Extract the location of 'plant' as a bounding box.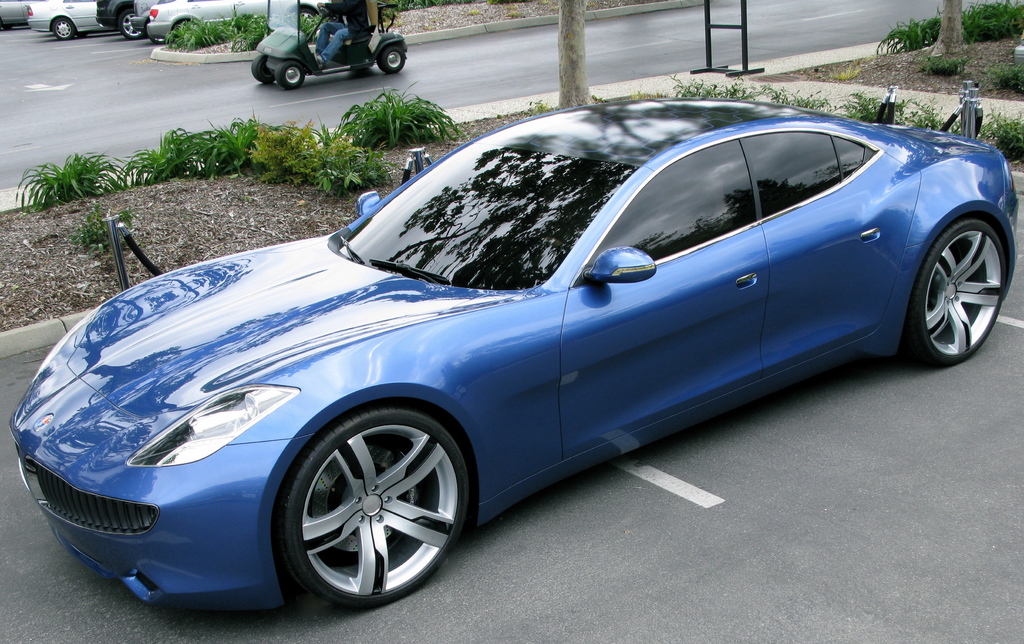
box(486, 0, 545, 5).
